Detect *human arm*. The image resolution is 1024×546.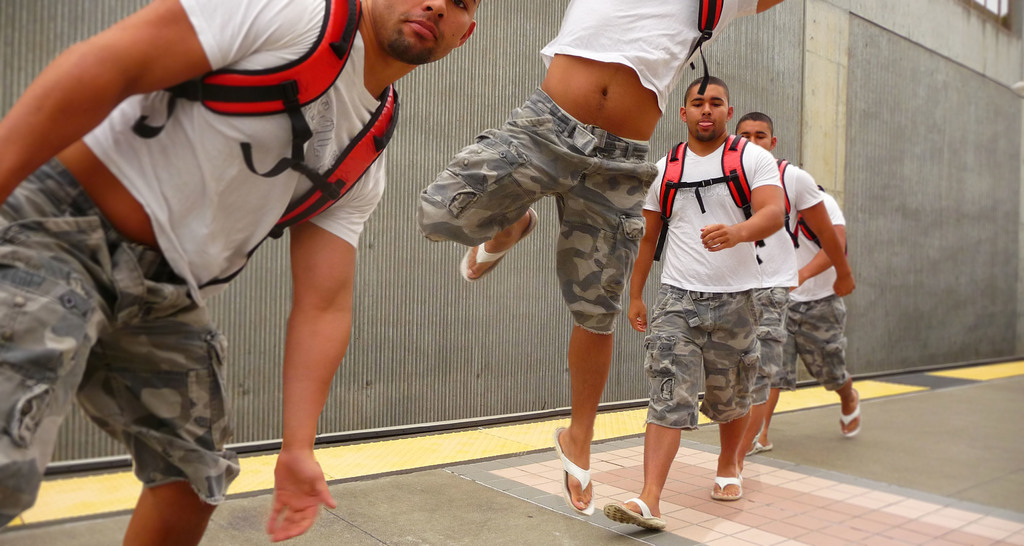
(x1=789, y1=163, x2=858, y2=296).
